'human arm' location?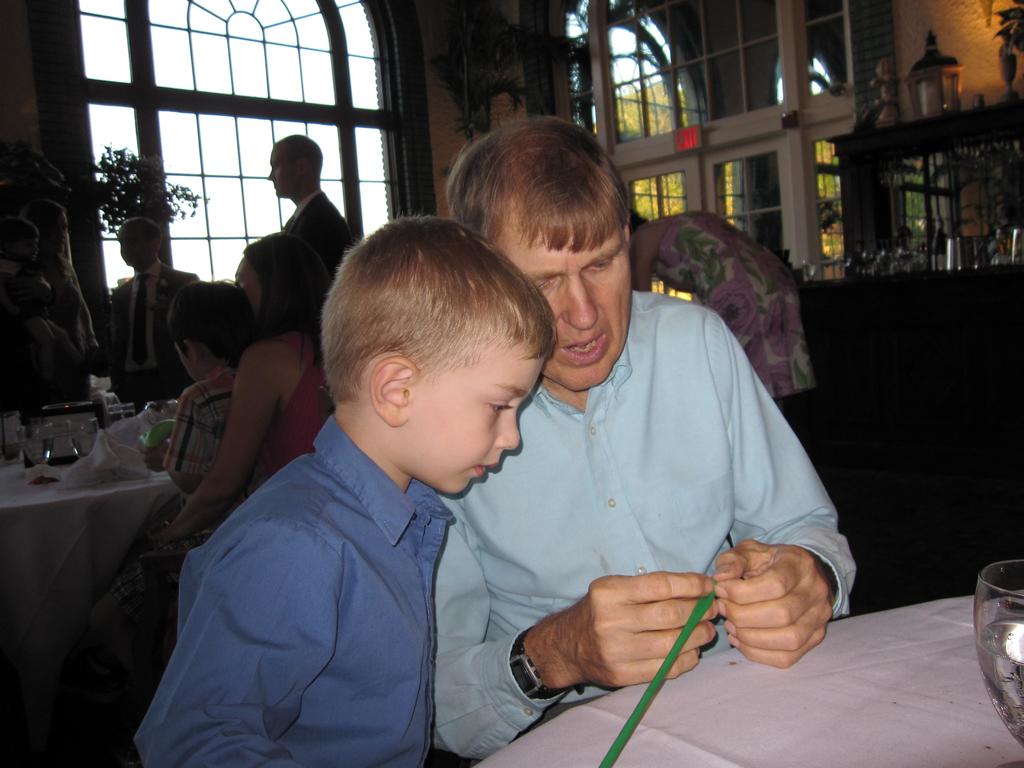
(163, 330, 306, 532)
